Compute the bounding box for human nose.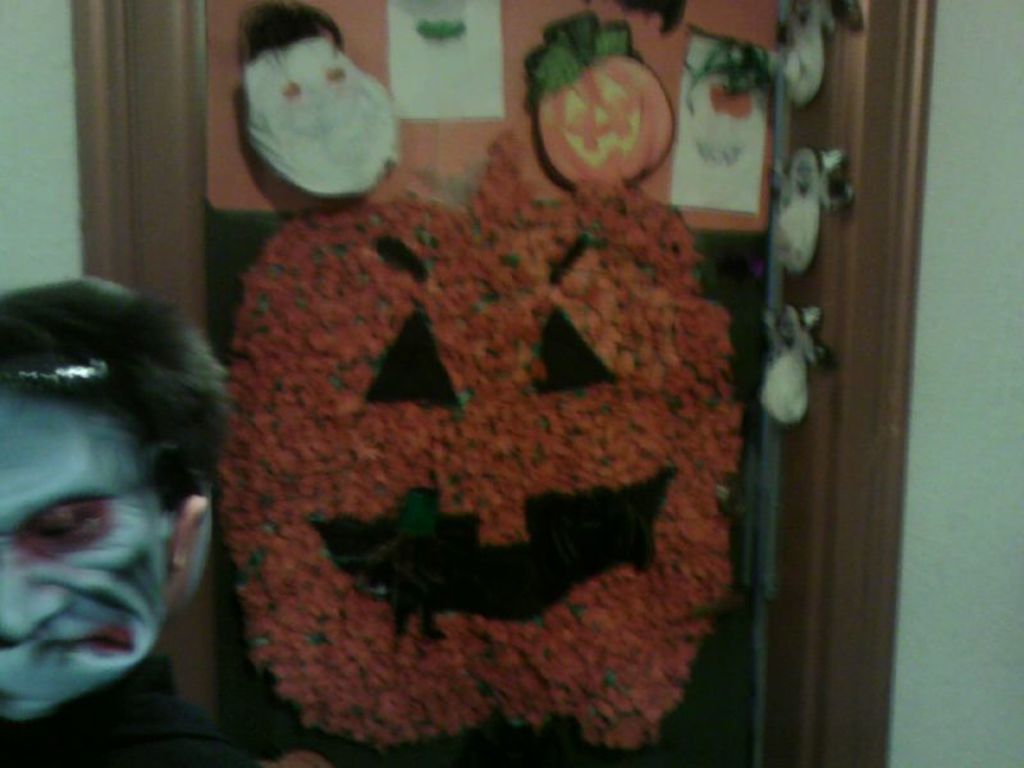
[0, 552, 73, 641].
